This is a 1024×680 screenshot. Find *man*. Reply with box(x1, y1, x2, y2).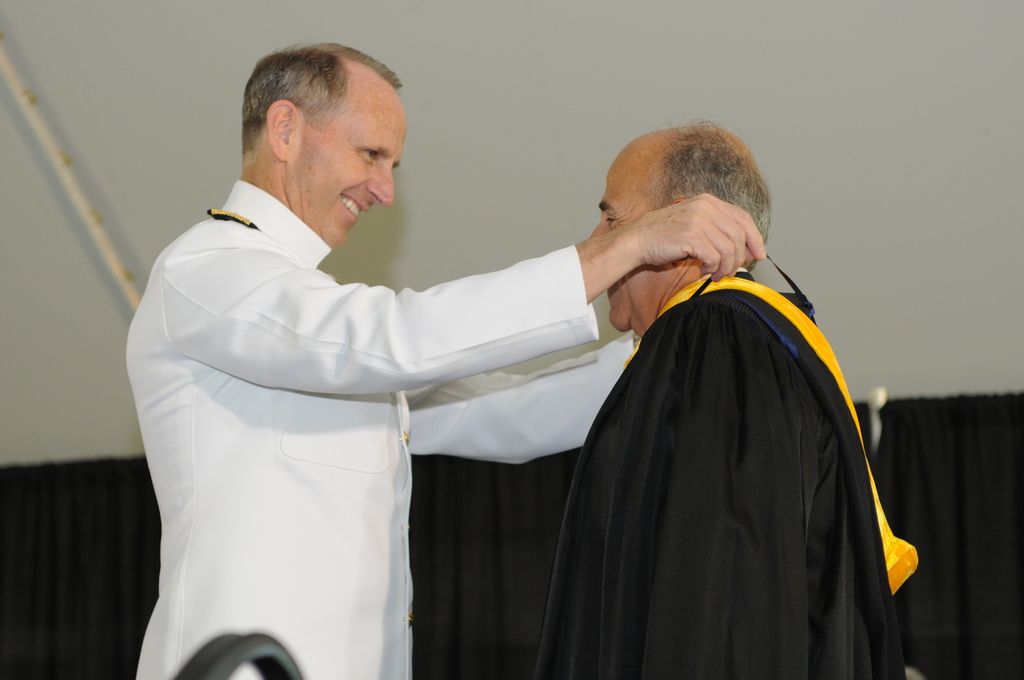
box(125, 39, 766, 679).
